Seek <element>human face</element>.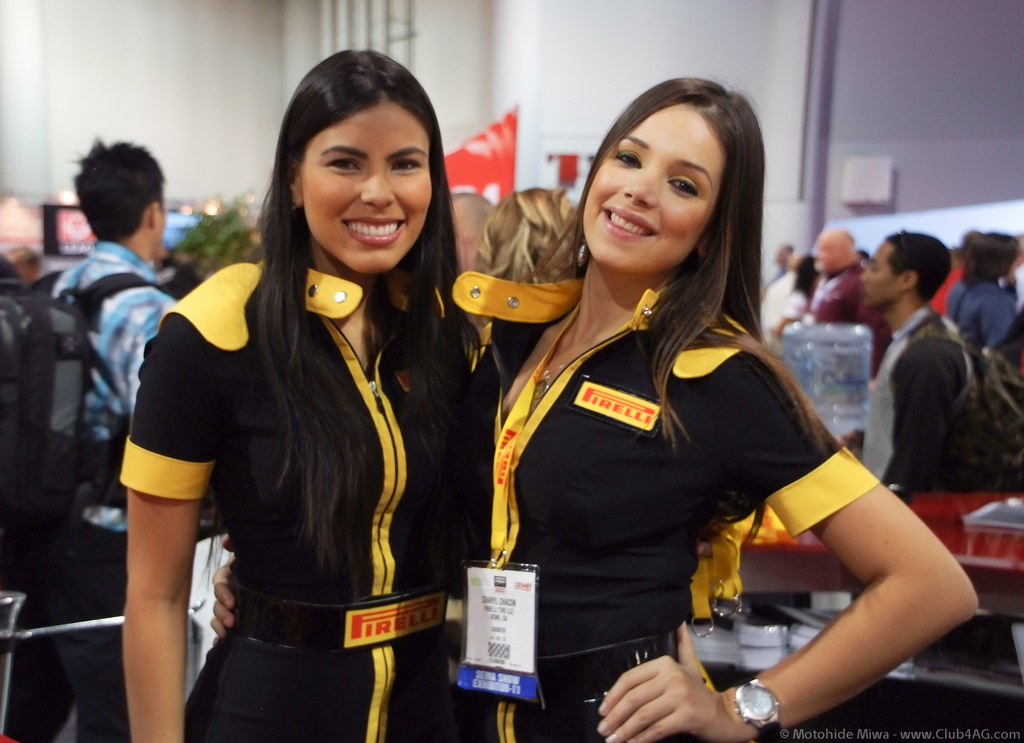
rect(857, 236, 900, 307).
